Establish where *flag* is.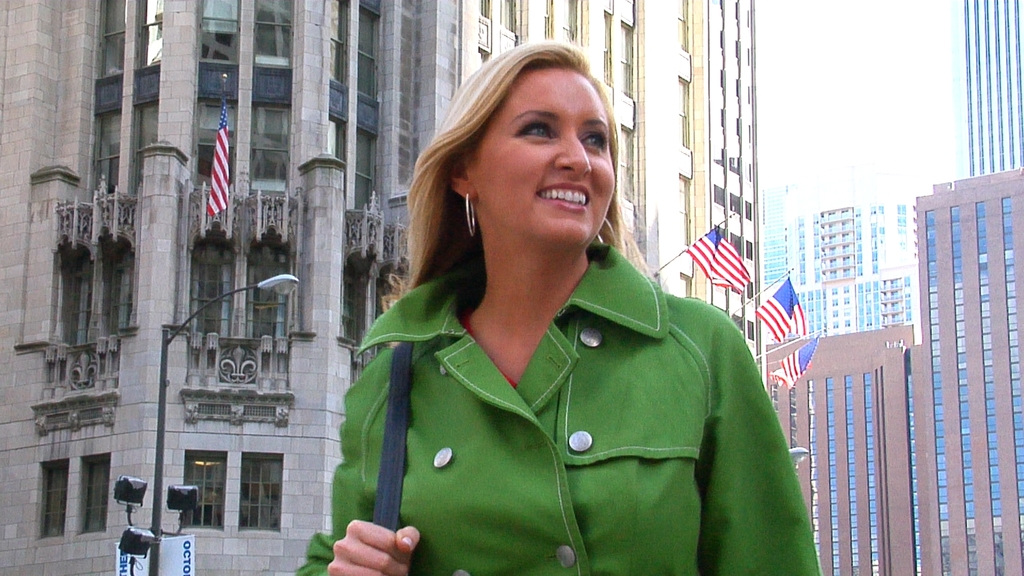
Established at bbox(771, 337, 814, 388).
